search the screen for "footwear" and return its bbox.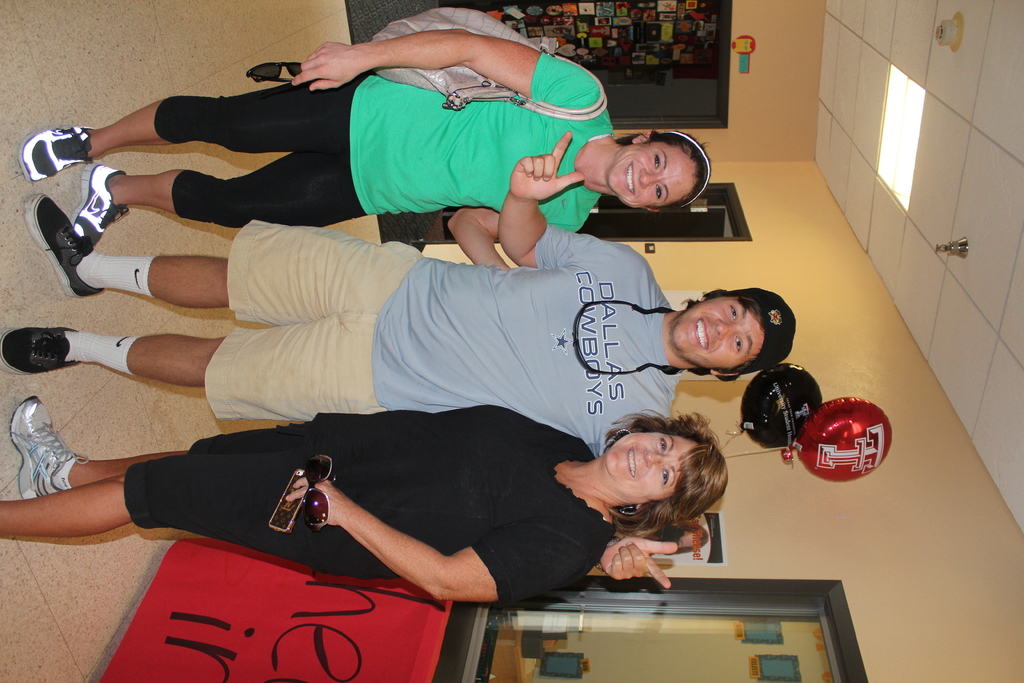
Found: [x1=10, y1=412, x2=72, y2=515].
